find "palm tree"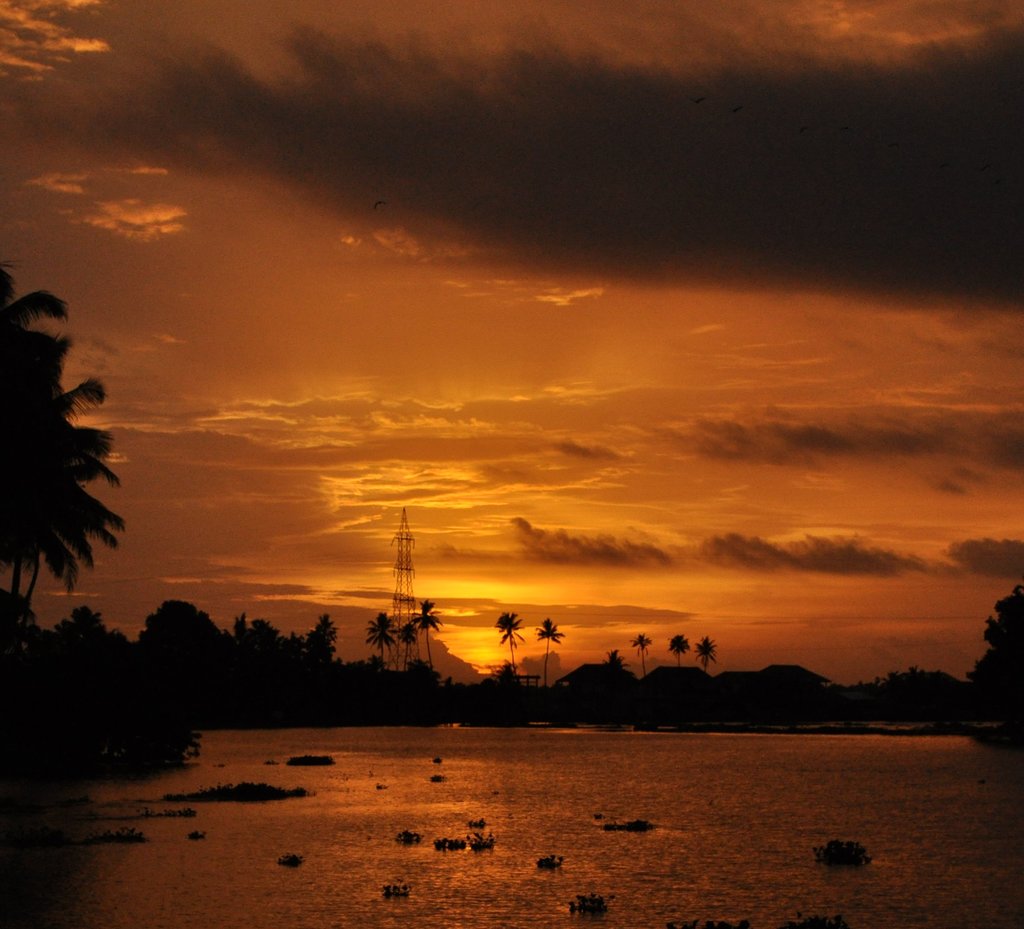
Rect(394, 620, 424, 692)
